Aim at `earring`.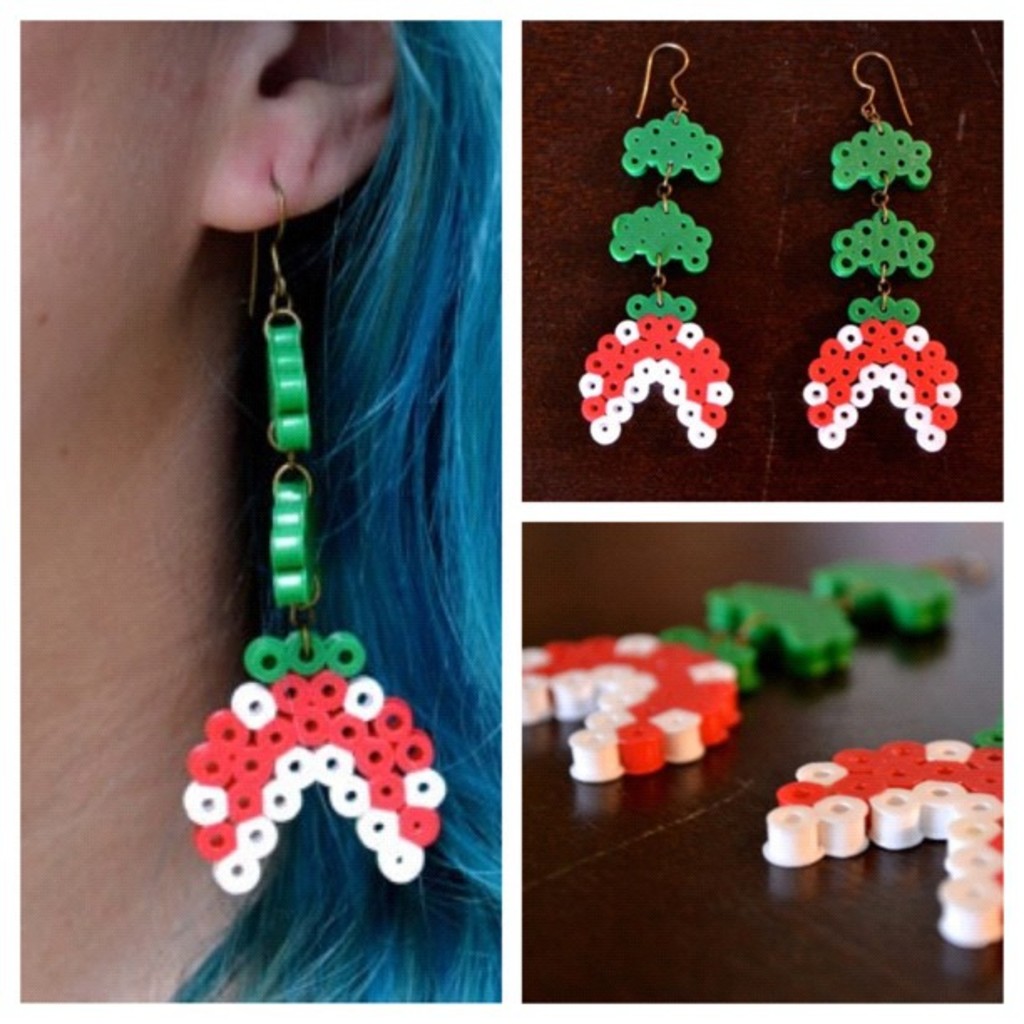
Aimed at rect(517, 547, 980, 781).
